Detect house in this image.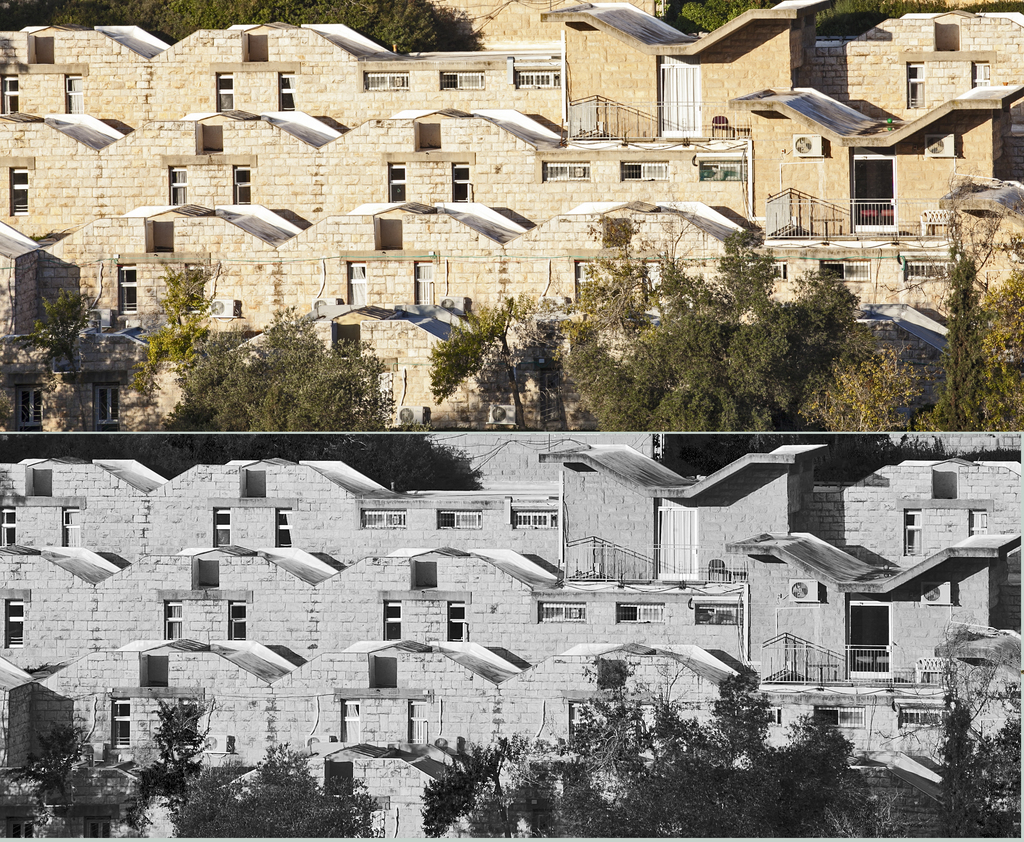
Detection: x1=726 y1=87 x2=1023 y2=235.
